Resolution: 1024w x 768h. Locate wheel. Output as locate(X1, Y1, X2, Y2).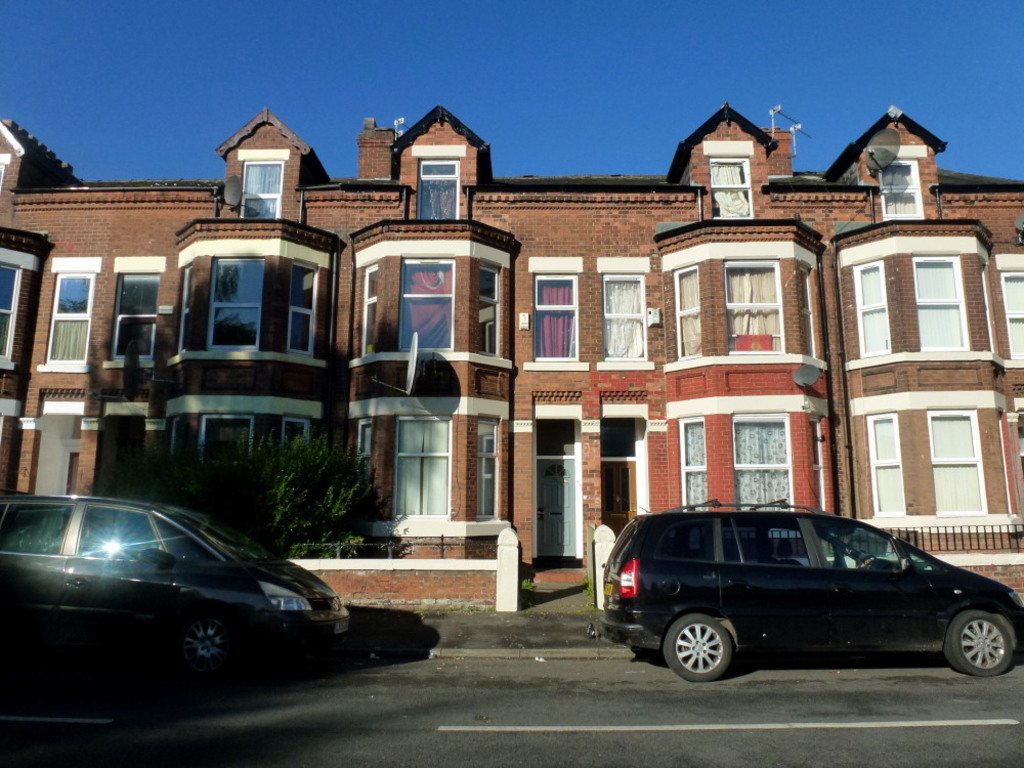
locate(673, 623, 759, 689).
